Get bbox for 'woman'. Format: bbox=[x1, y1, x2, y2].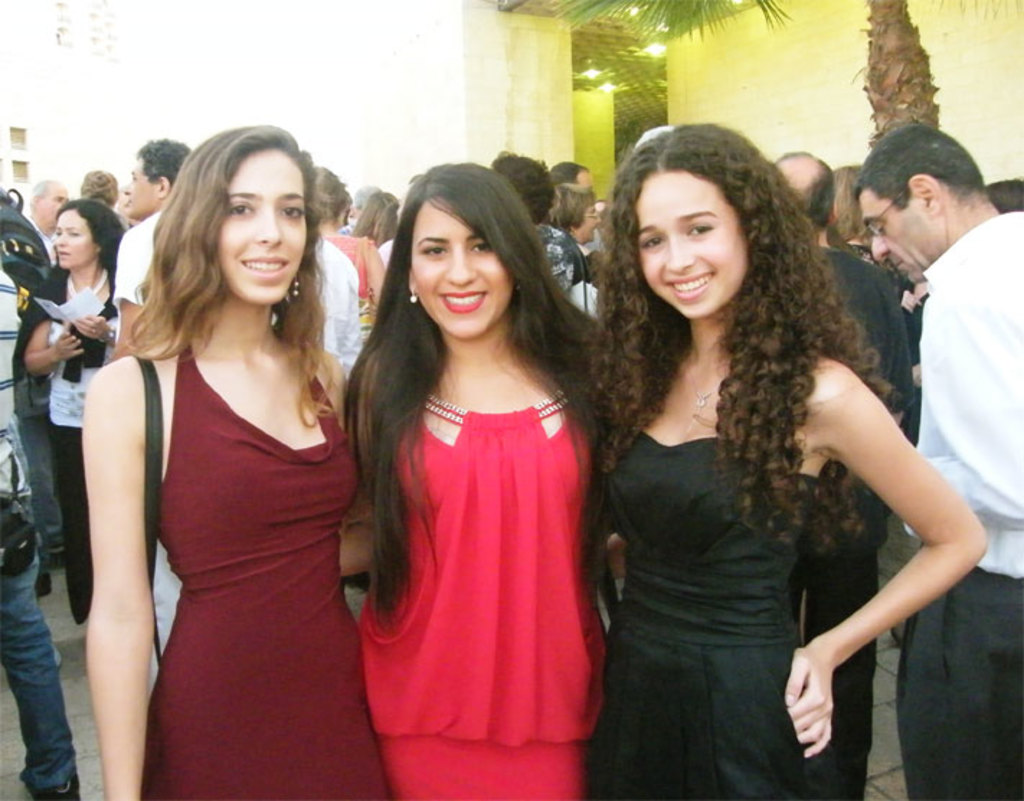
bbox=[349, 161, 590, 800].
